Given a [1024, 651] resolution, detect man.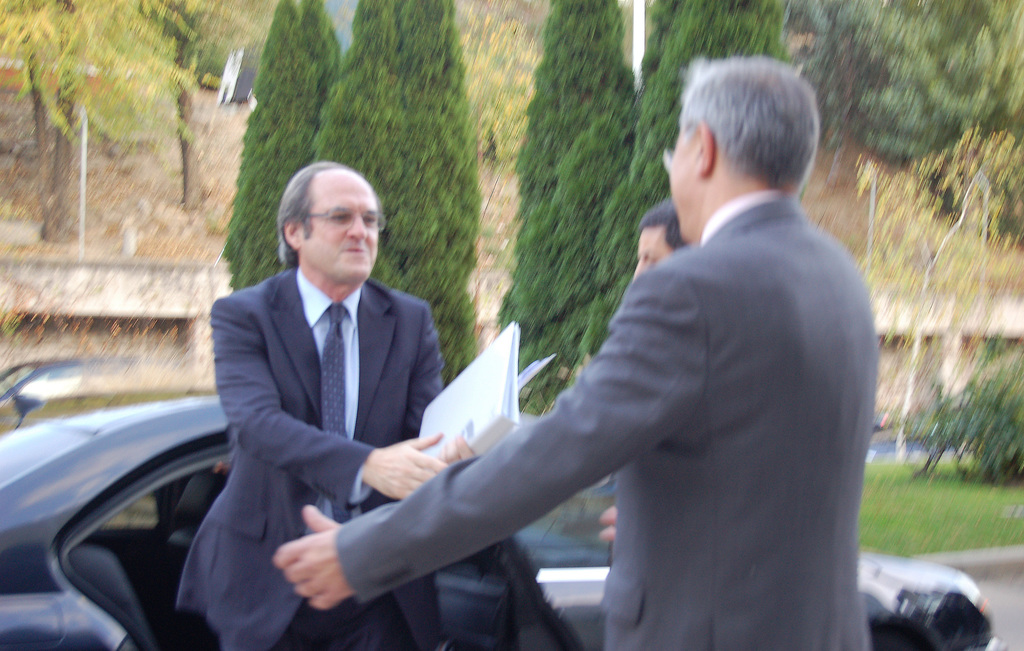
(268, 56, 879, 650).
